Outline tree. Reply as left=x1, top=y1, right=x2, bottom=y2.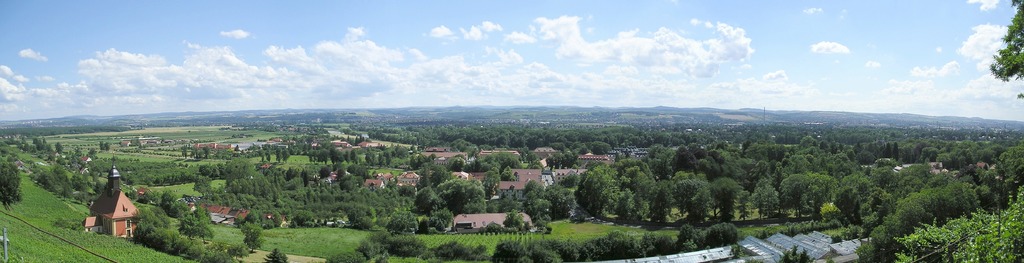
left=126, top=203, right=169, bottom=244.
